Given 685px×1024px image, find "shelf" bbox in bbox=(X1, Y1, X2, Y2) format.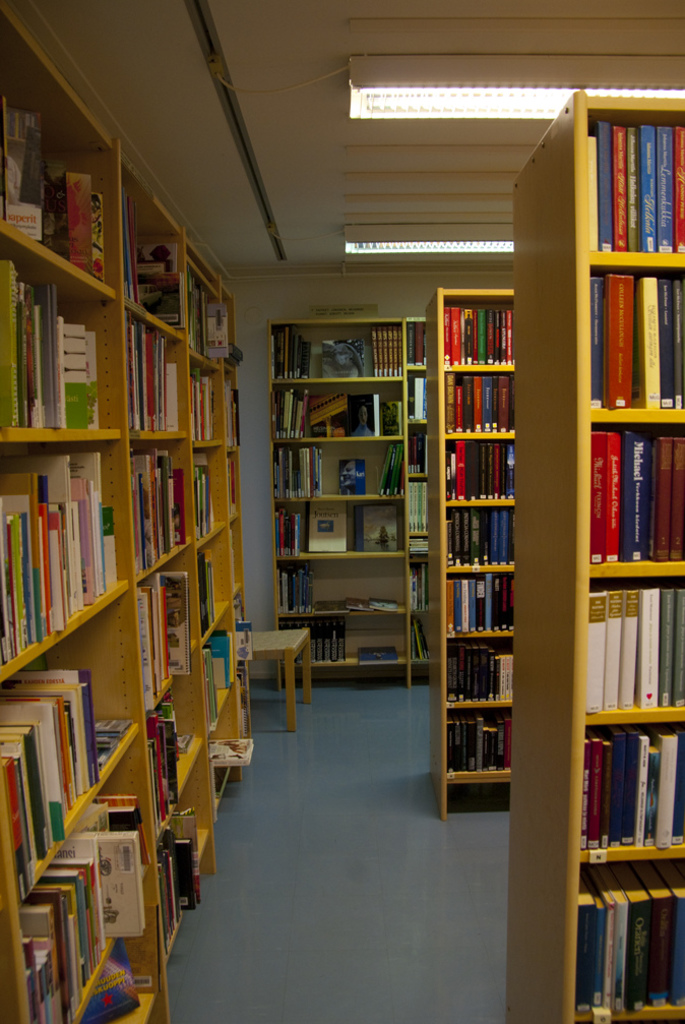
bbox=(207, 620, 238, 697).
